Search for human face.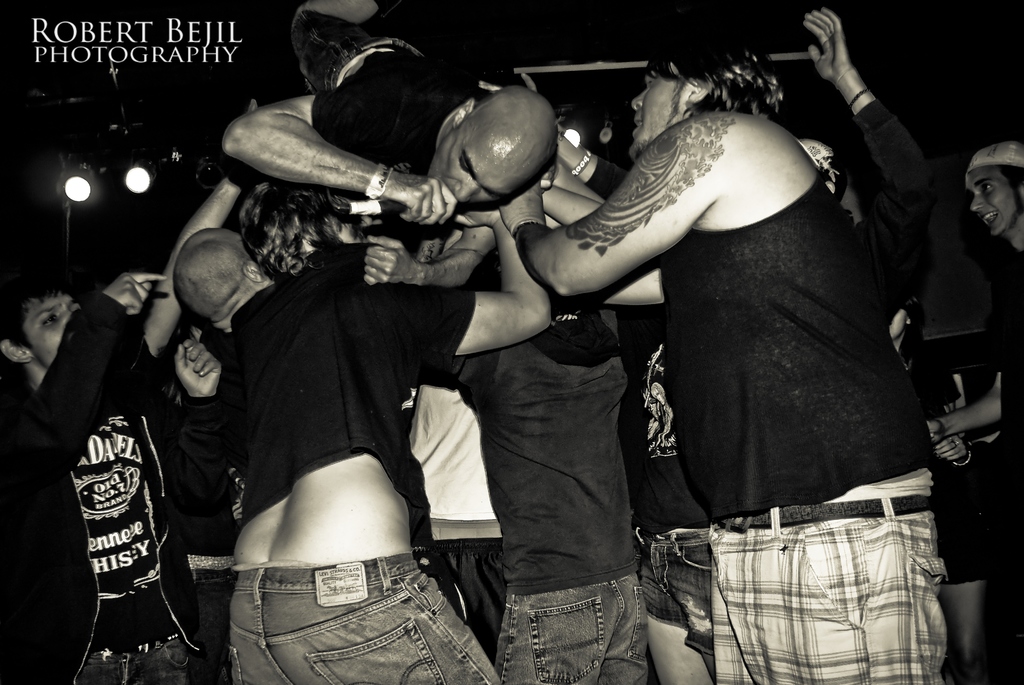
Found at BBox(426, 122, 524, 201).
